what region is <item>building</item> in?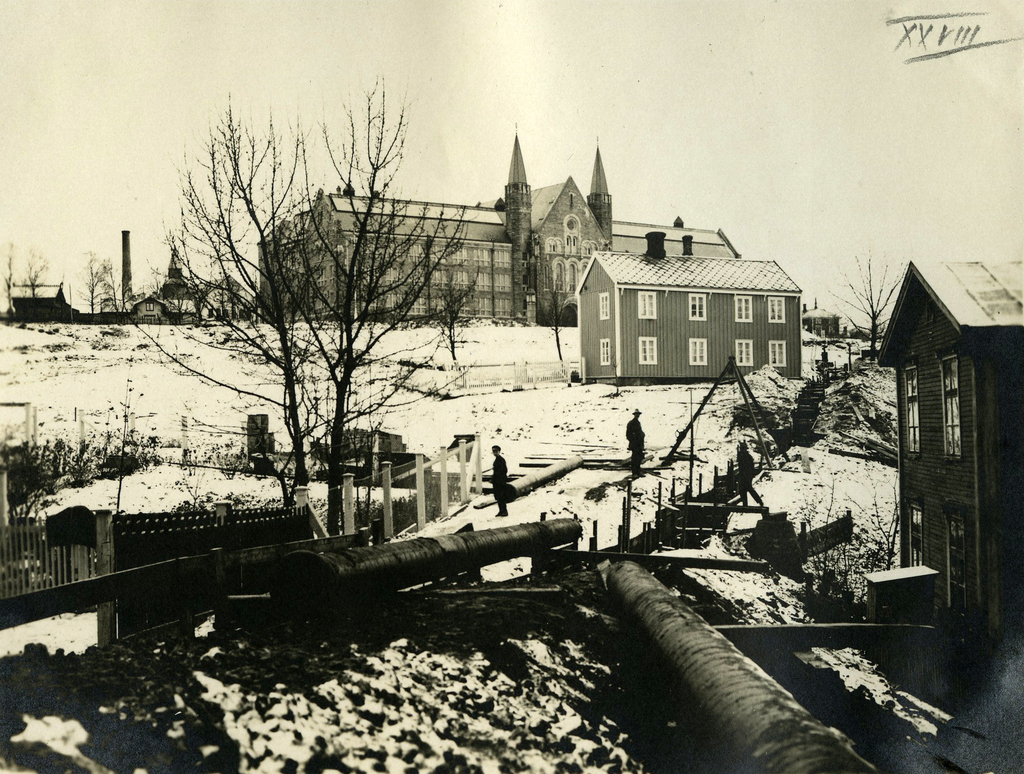
<region>877, 256, 1023, 636</region>.
